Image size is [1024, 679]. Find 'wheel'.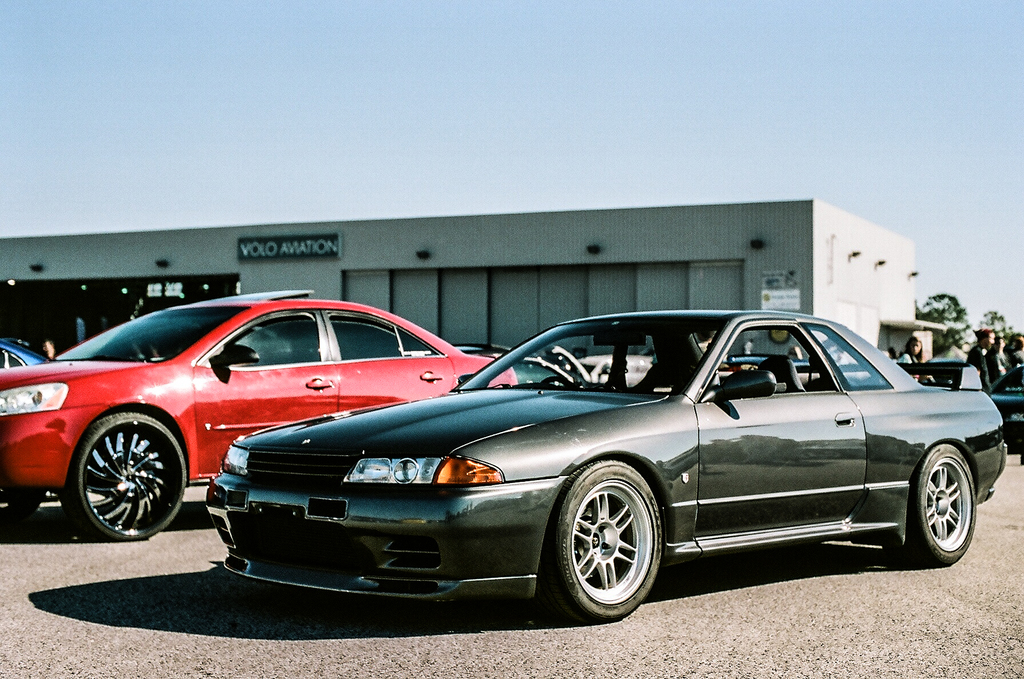
{"x1": 535, "y1": 371, "x2": 579, "y2": 385}.
